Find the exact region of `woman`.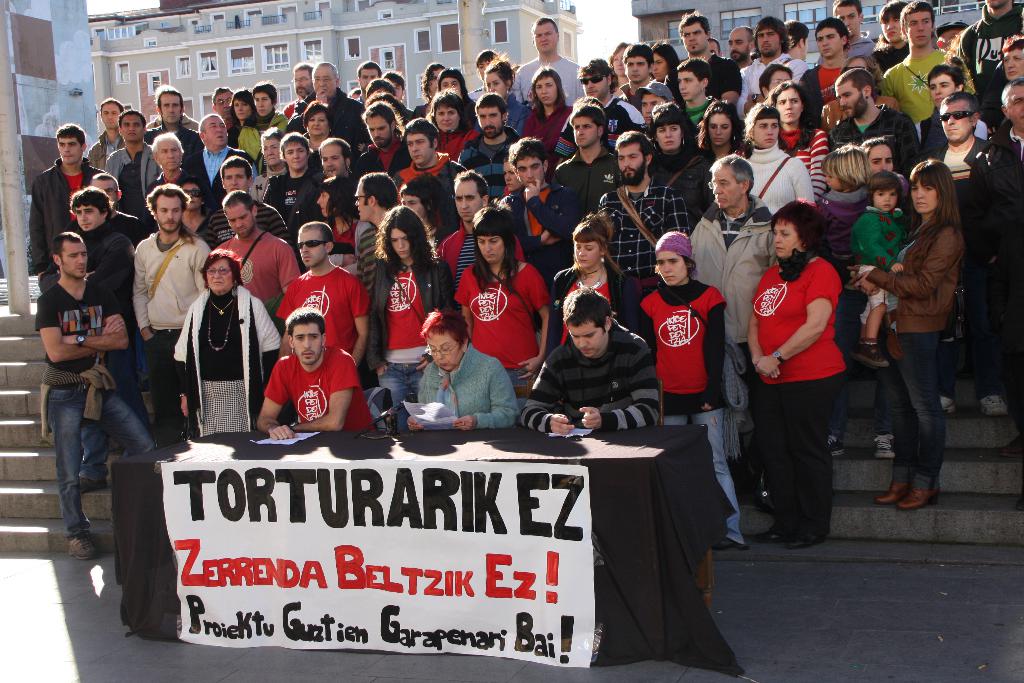
Exact region: 649,99,716,217.
